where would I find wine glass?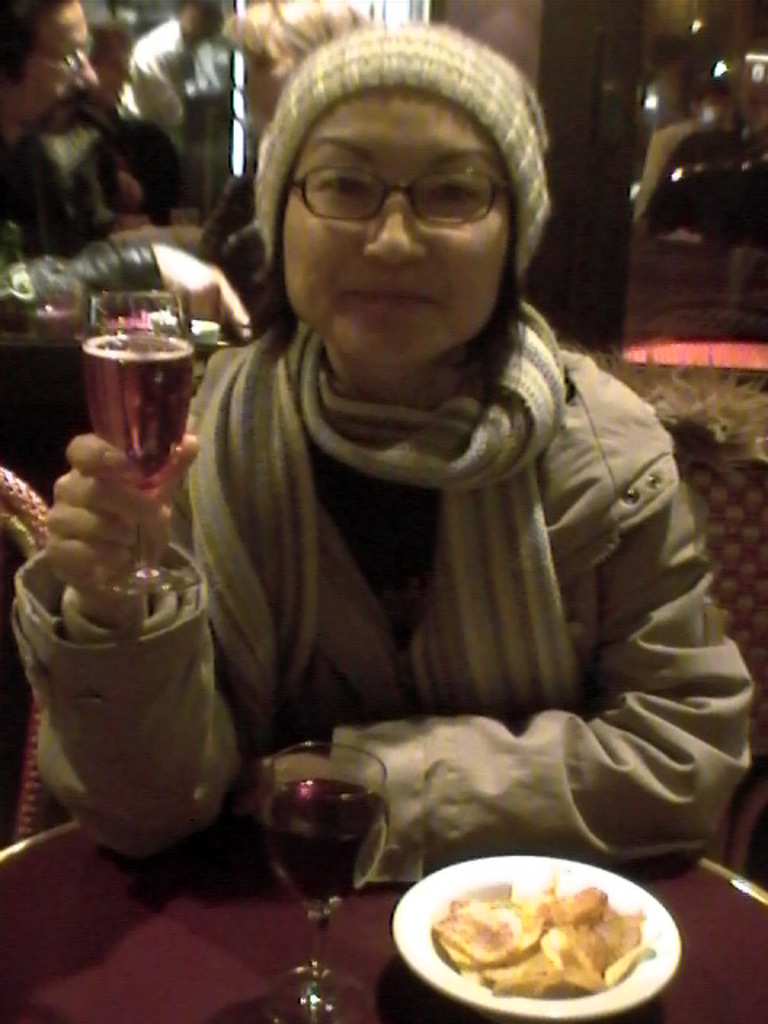
At (x1=77, y1=285, x2=195, y2=590).
